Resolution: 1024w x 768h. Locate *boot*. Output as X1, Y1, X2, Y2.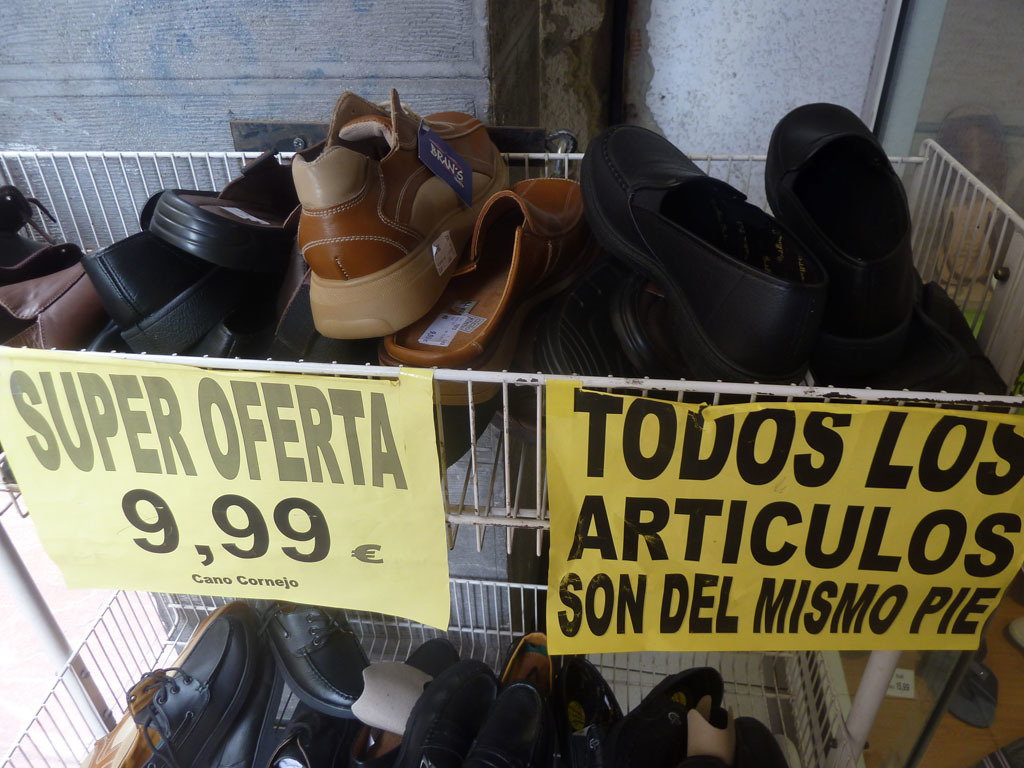
365, 176, 594, 404.
